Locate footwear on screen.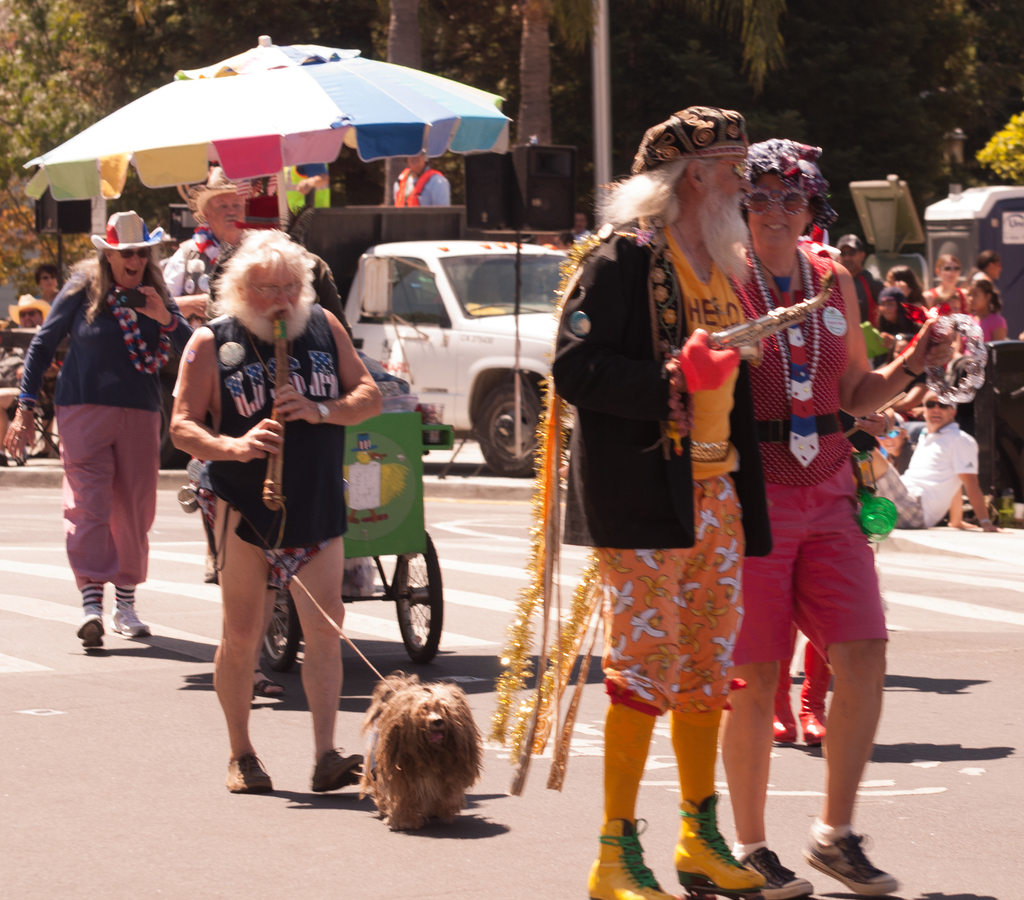
On screen at BBox(742, 854, 806, 899).
